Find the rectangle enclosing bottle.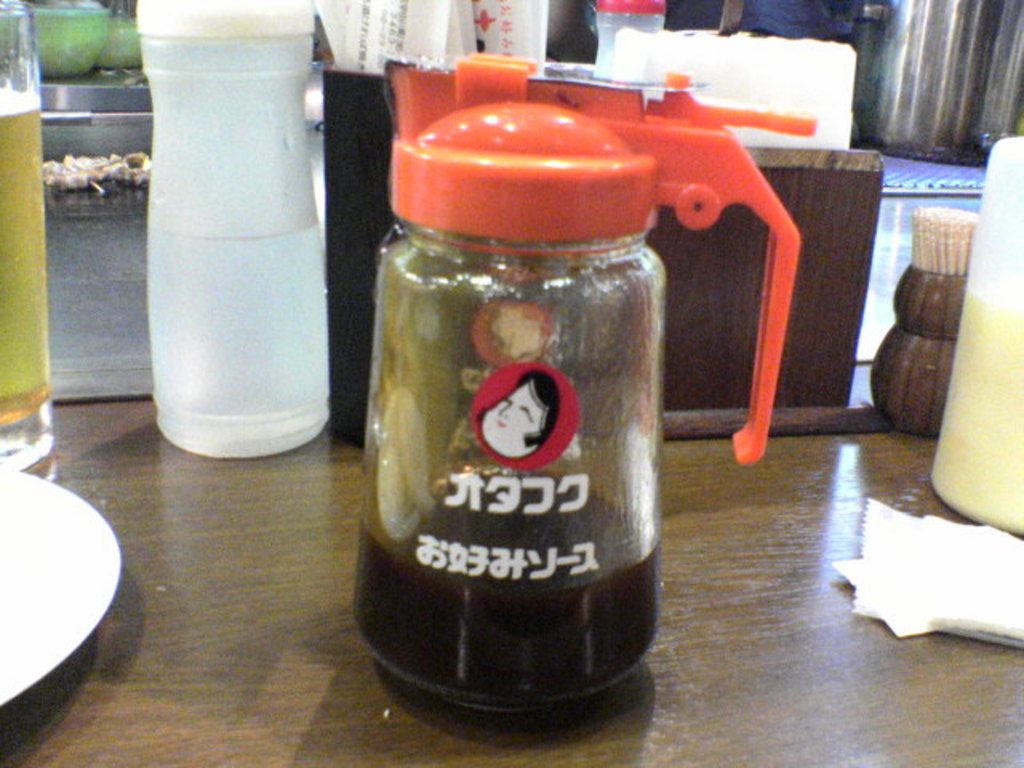
pyautogui.locateOnScreen(875, 0, 987, 160).
